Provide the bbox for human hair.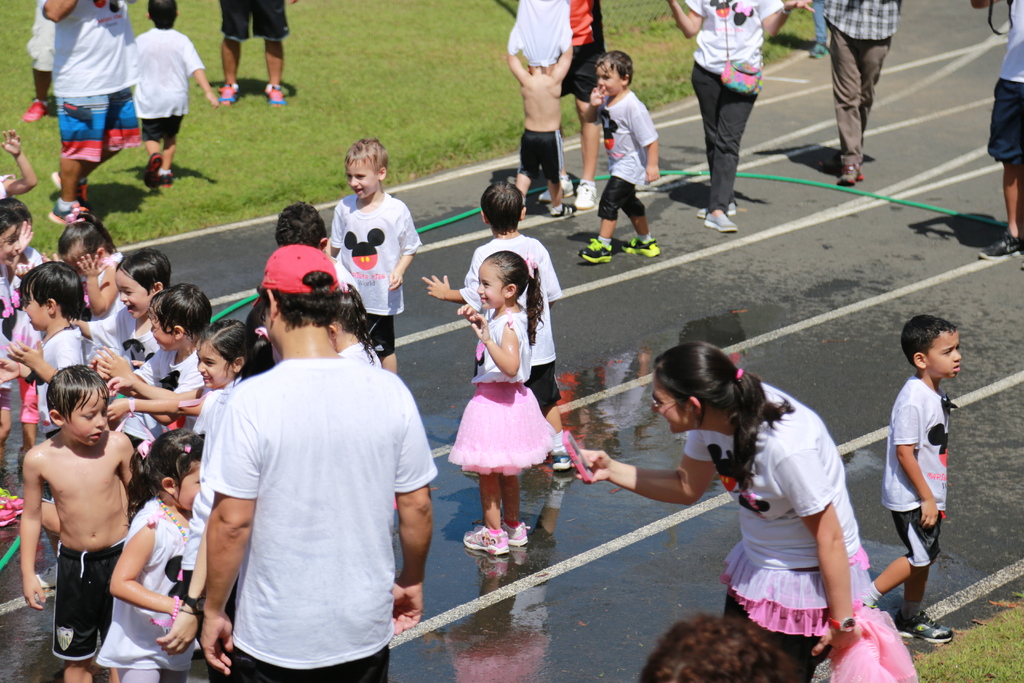
(left=59, top=211, right=114, bottom=263).
